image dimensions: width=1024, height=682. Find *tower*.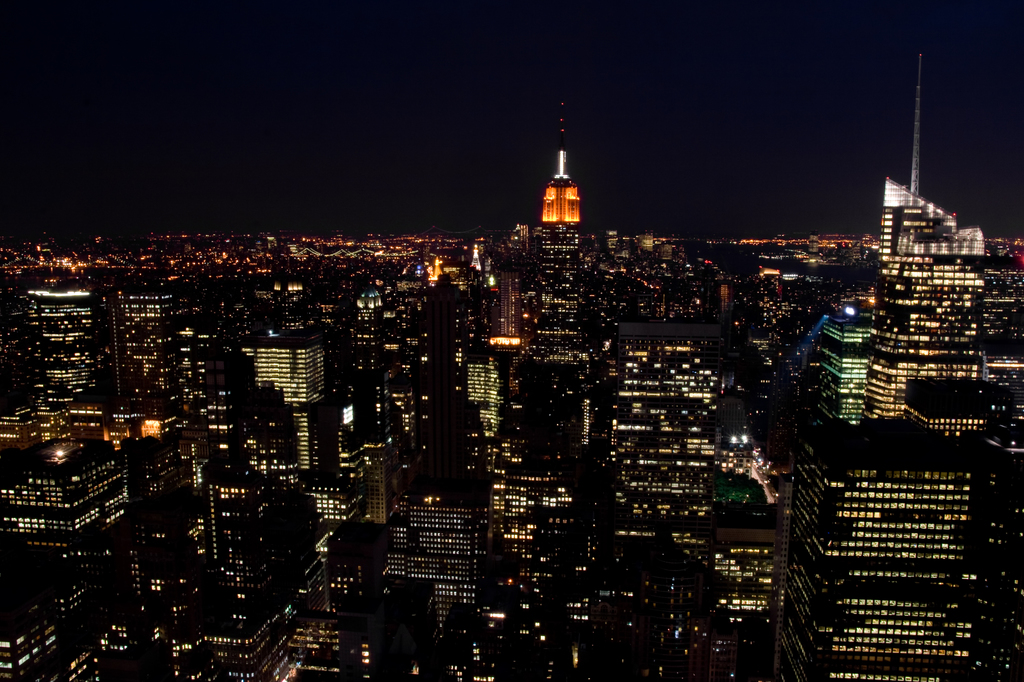
3:400:132:681.
